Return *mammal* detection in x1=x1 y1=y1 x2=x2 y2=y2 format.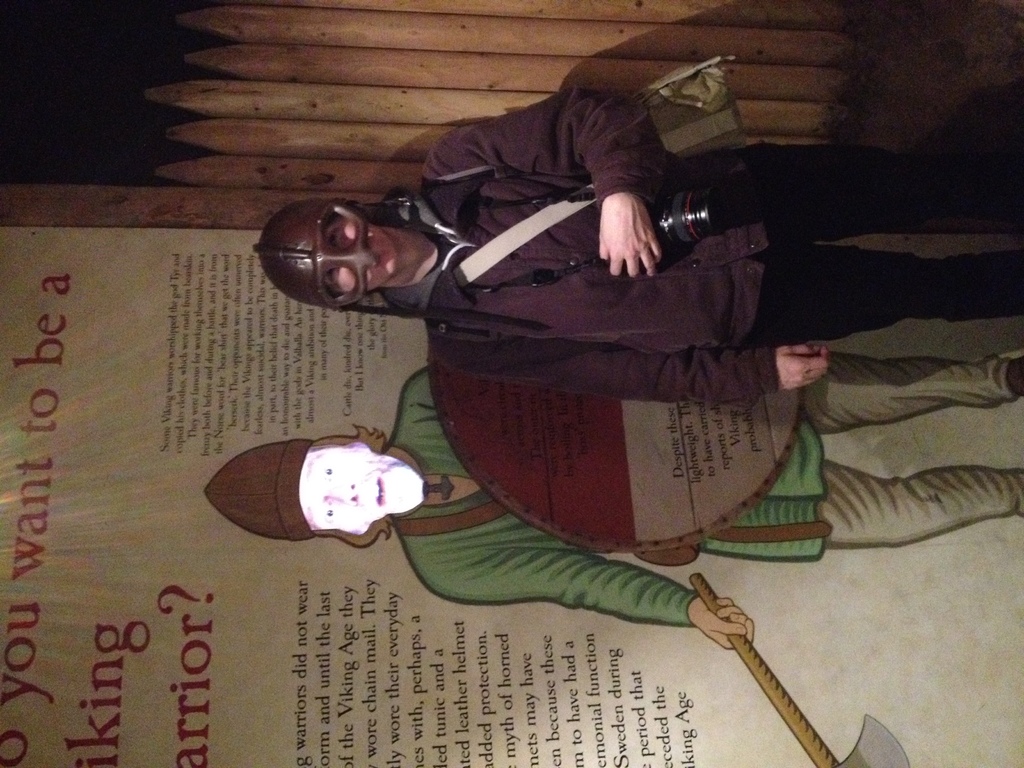
x1=205 y1=351 x2=1023 y2=650.
